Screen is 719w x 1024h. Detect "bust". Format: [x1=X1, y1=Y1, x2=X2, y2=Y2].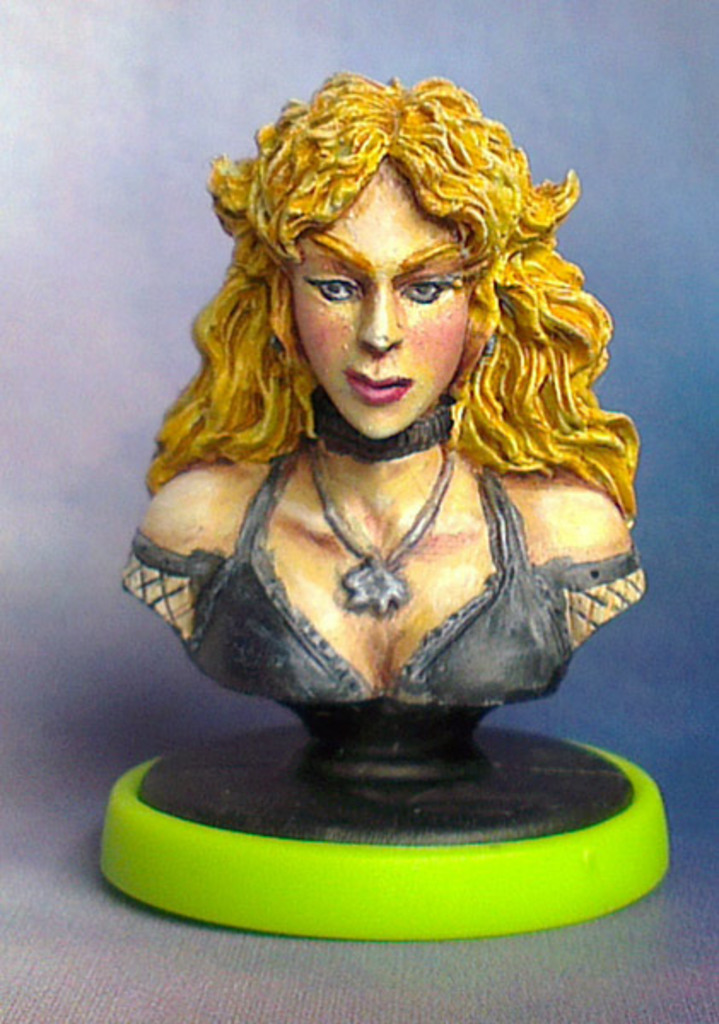
[x1=116, y1=61, x2=647, y2=705].
